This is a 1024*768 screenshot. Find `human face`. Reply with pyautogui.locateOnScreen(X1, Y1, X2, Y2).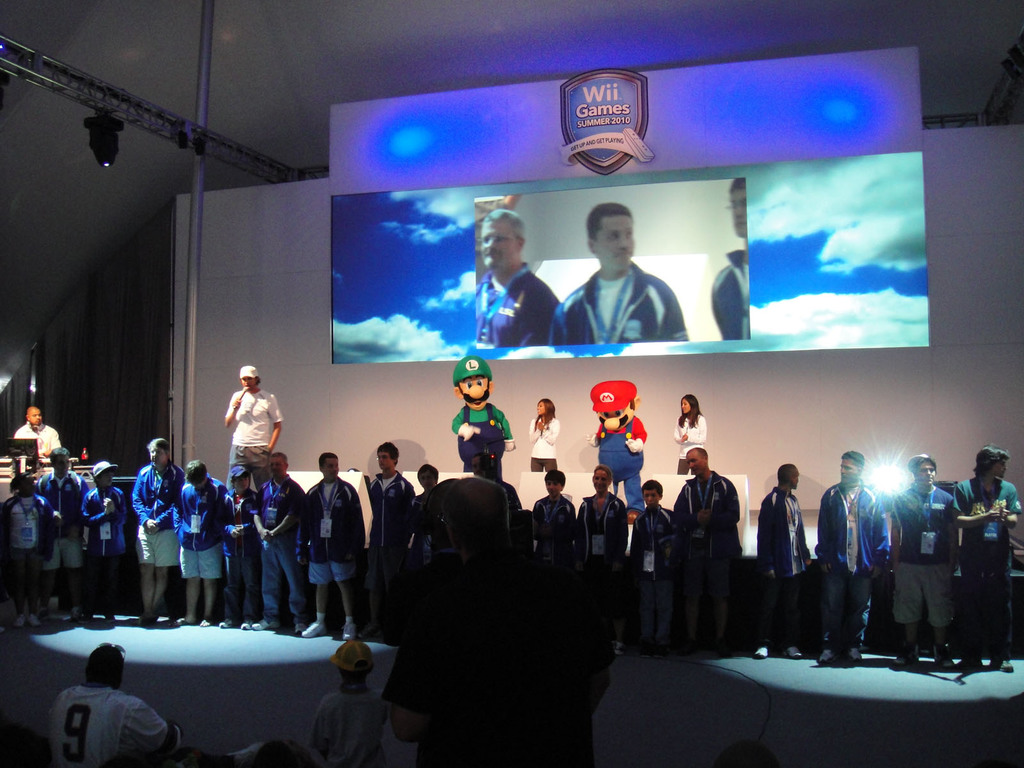
pyautogui.locateOnScreen(271, 457, 280, 478).
